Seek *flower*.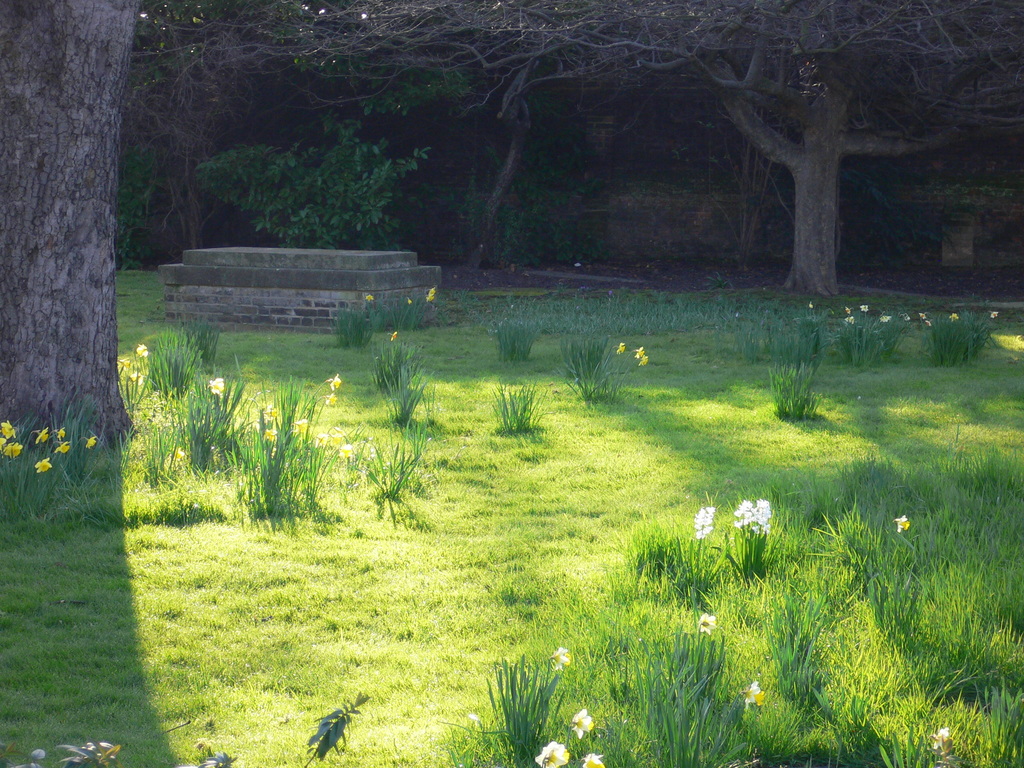
{"x1": 918, "y1": 310, "x2": 930, "y2": 318}.
